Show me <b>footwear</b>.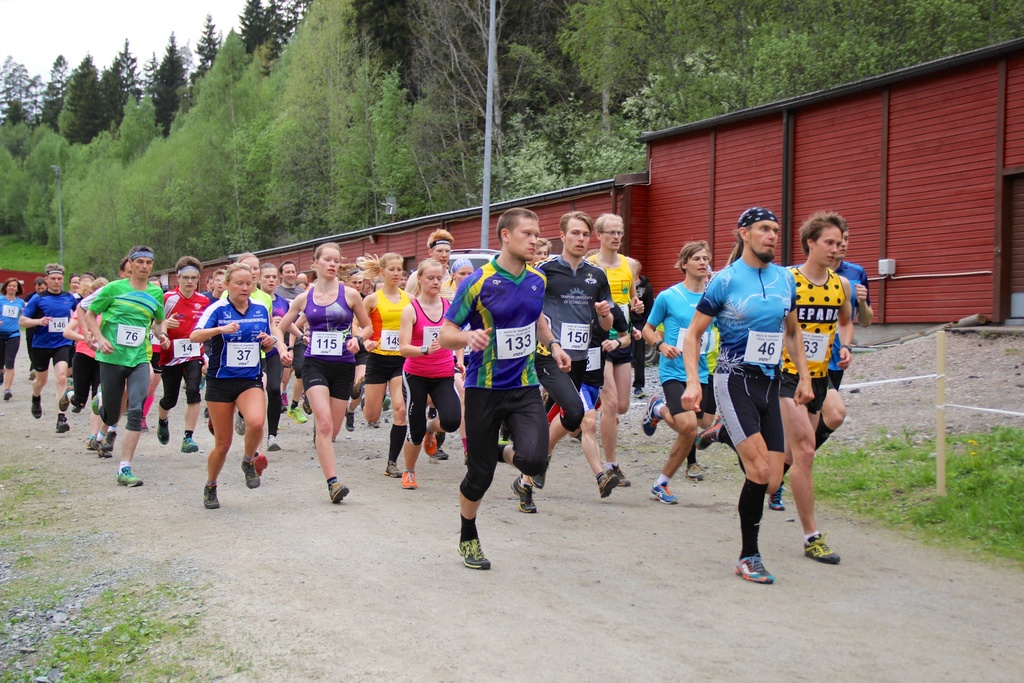
<b>footwear</b> is here: 653/477/678/502.
